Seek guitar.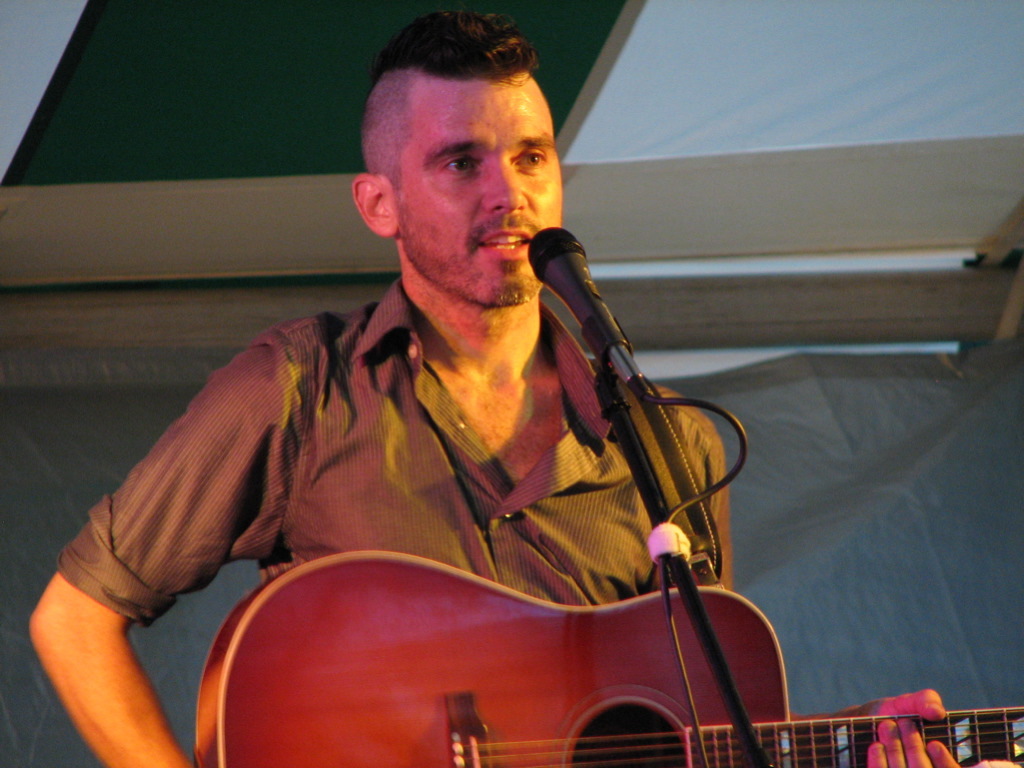
[195, 540, 1023, 767].
